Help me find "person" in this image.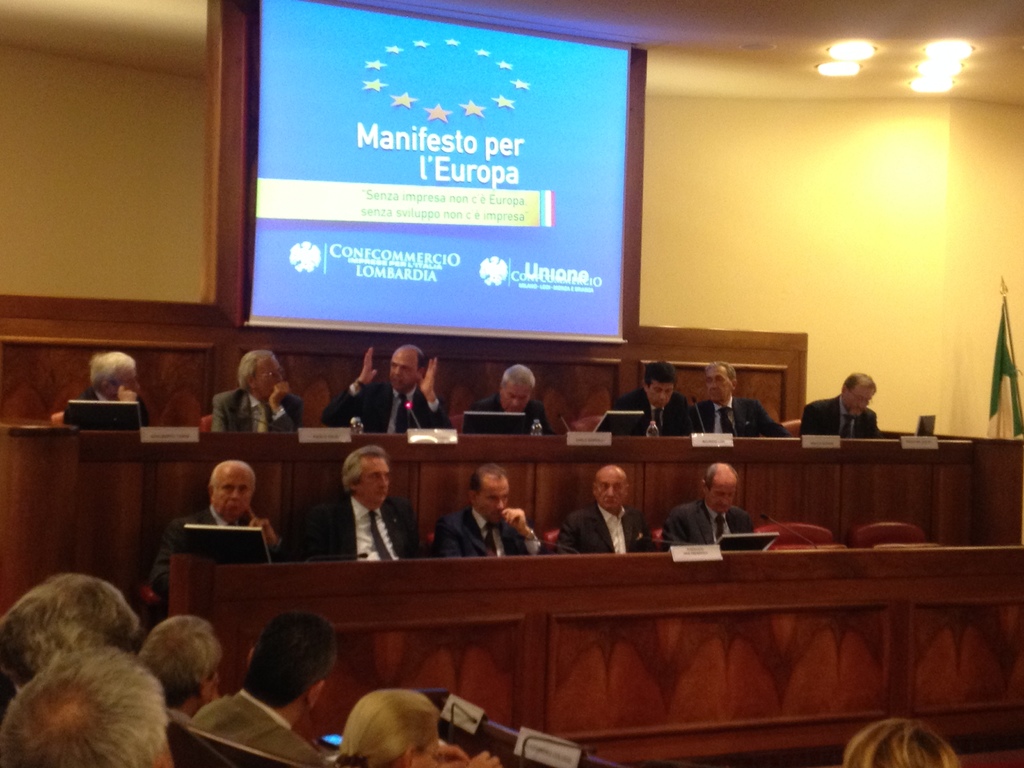
Found it: {"x1": 207, "y1": 615, "x2": 335, "y2": 767}.
